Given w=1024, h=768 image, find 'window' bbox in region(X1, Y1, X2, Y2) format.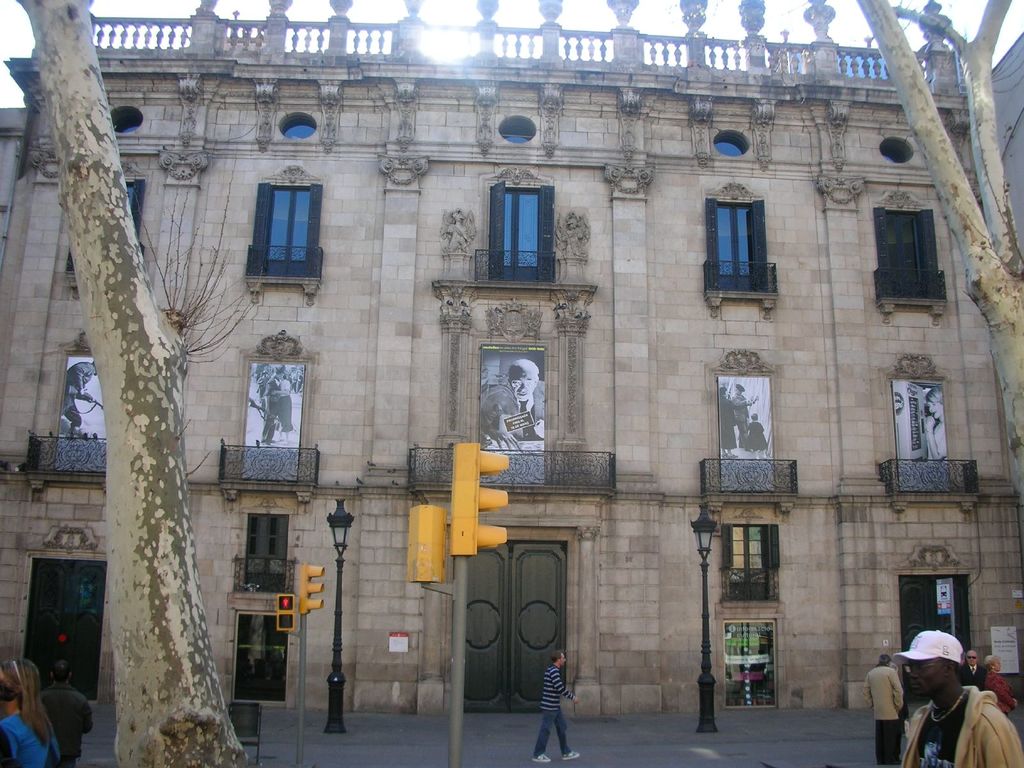
region(493, 179, 563, 289).
